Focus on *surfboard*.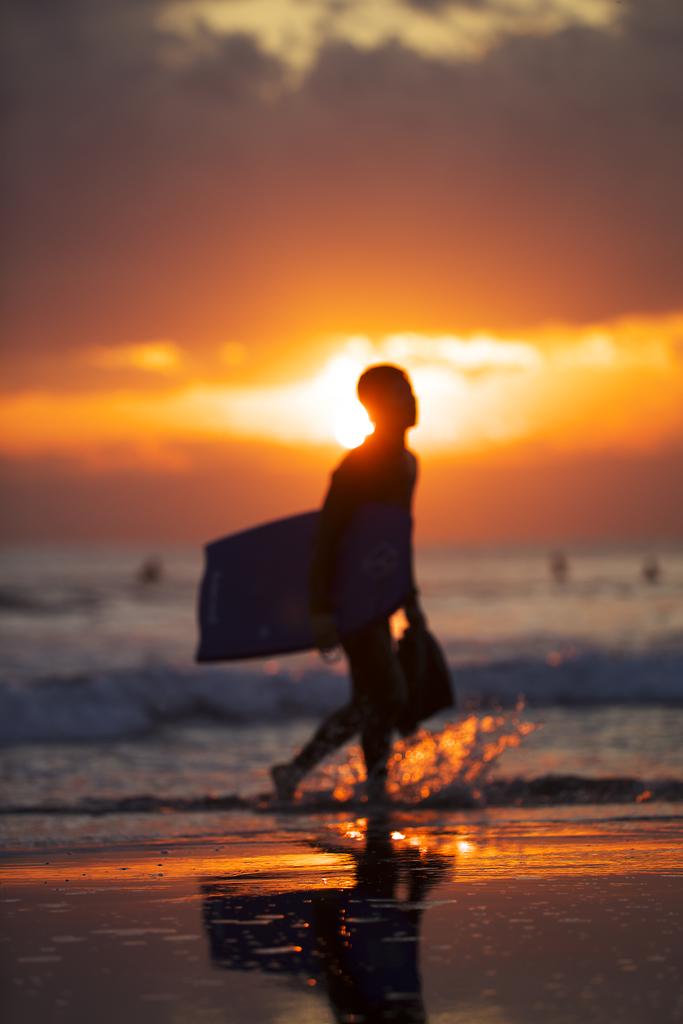
Focused at (192,508,399,660).
